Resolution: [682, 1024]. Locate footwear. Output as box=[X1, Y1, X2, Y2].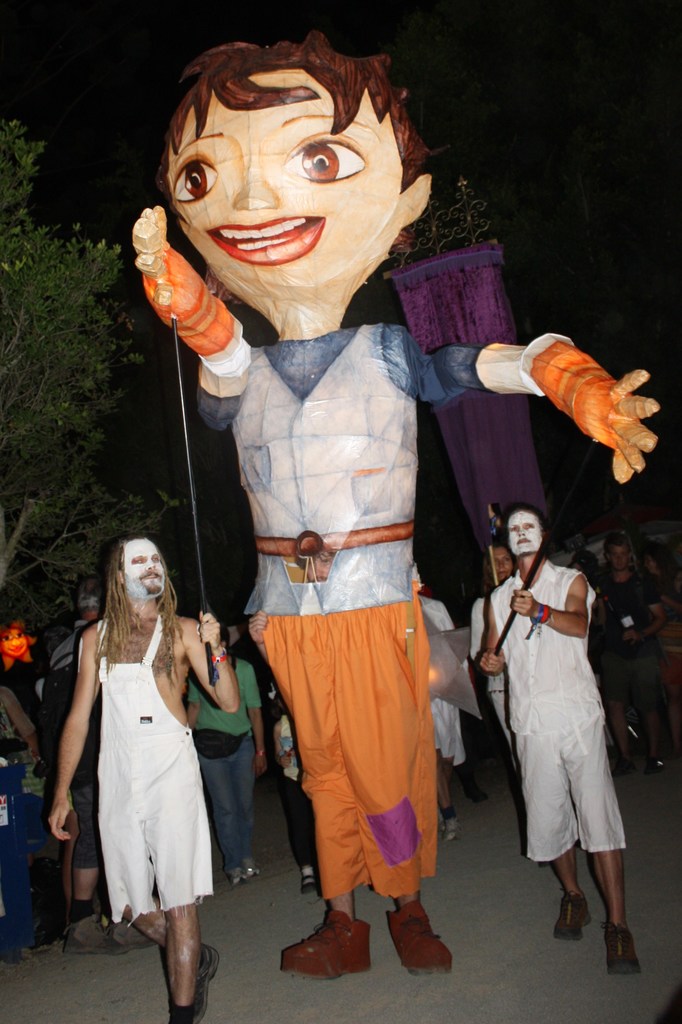
box=[302, 873, 320, 897].
